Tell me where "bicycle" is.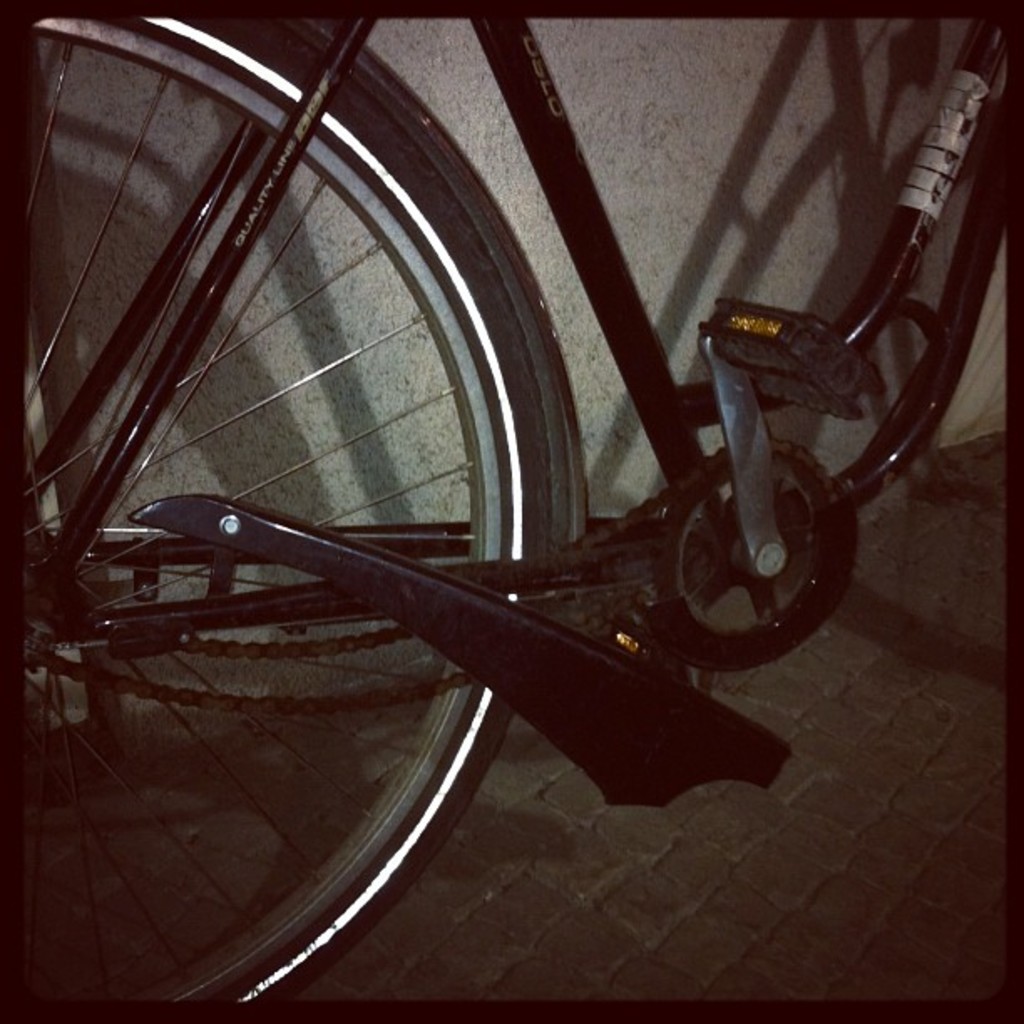
"bicycle" is at x1=0 y1=0 x2=929 y2=996.
